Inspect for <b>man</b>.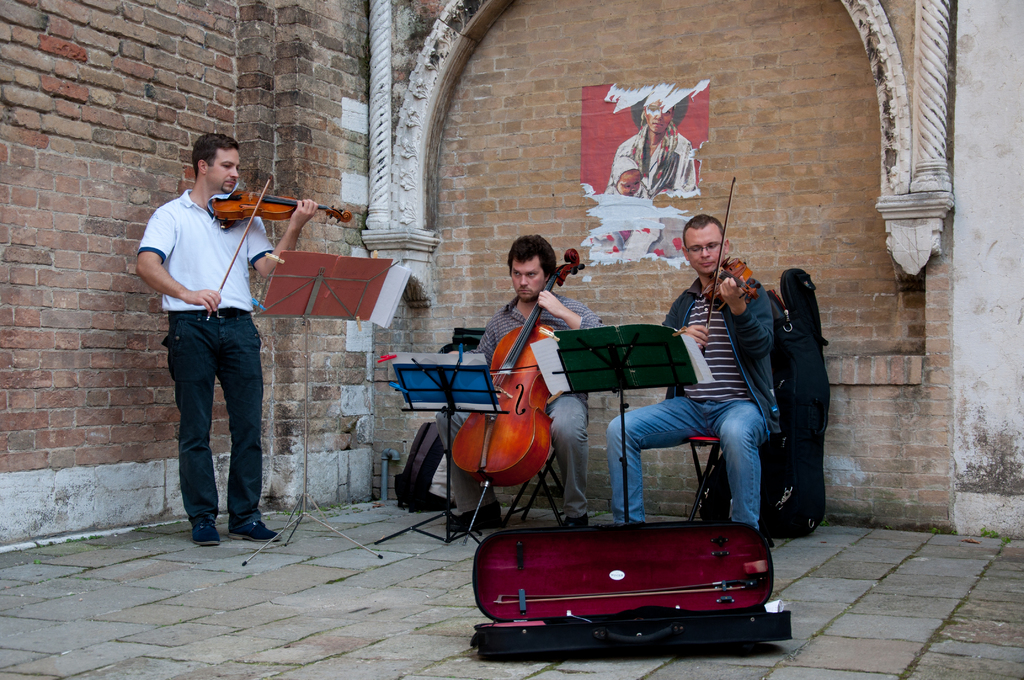
Inspection: left=439, top=232, right=602, bottom=528.
